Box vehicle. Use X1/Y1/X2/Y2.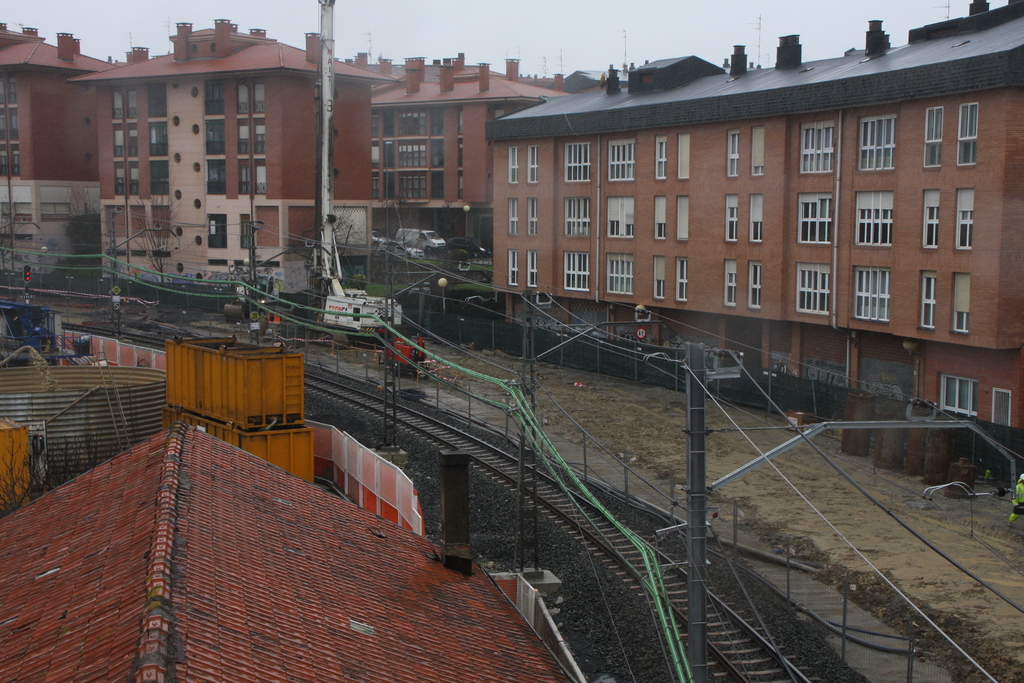
369/226/387/243.
